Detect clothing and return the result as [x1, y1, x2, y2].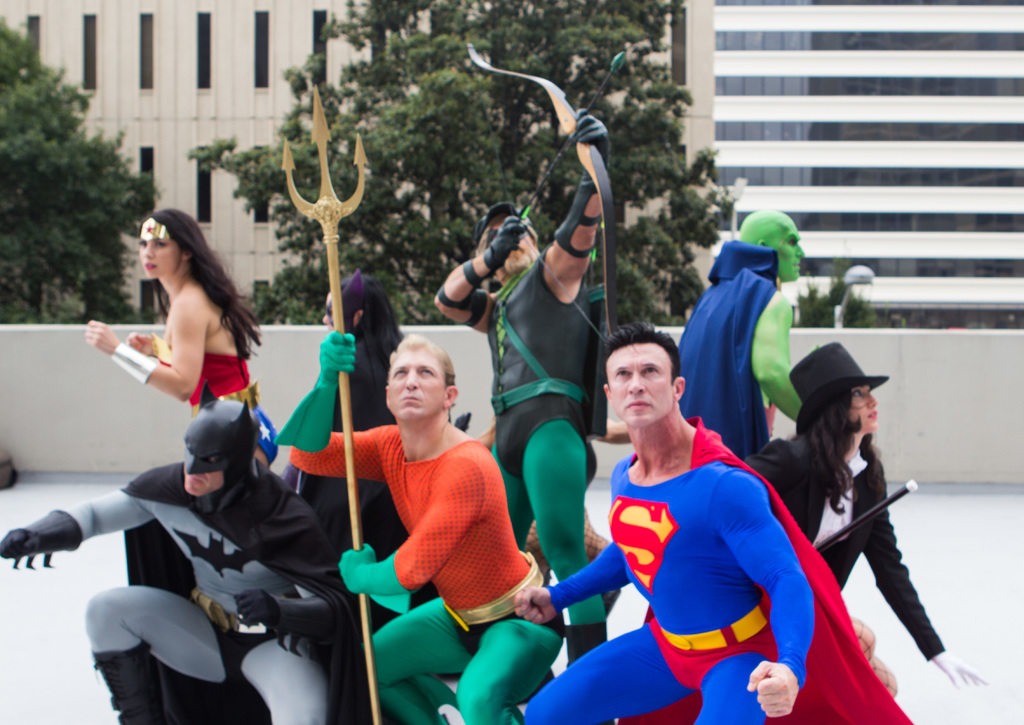
[525, 414, 914, 724].
